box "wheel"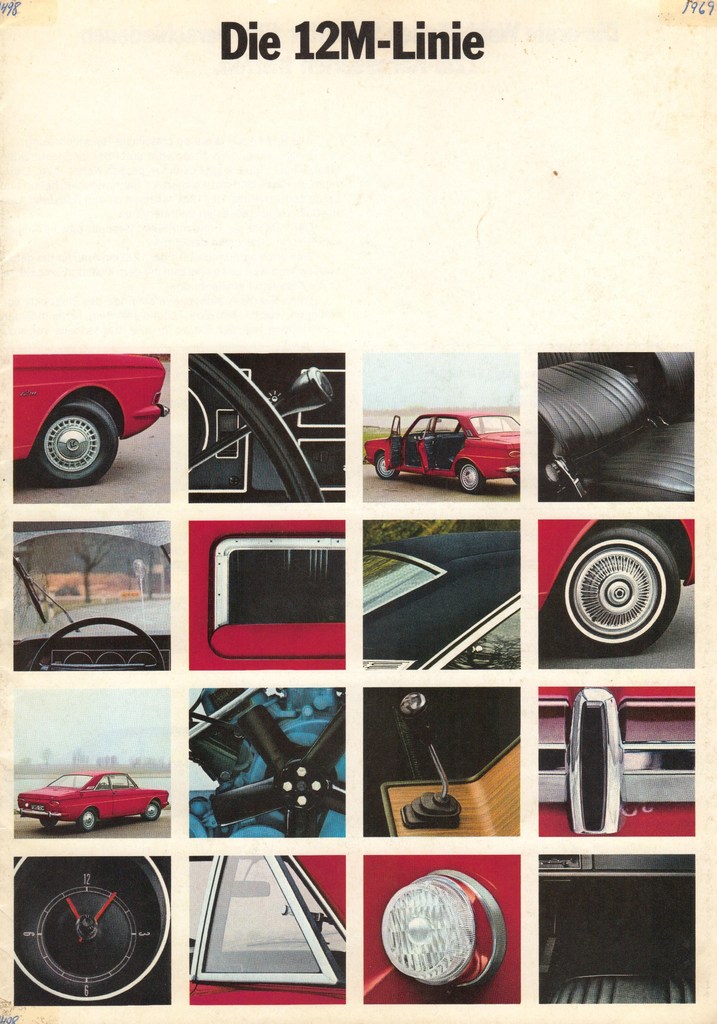
BBox(31, 617, 164, 671)
